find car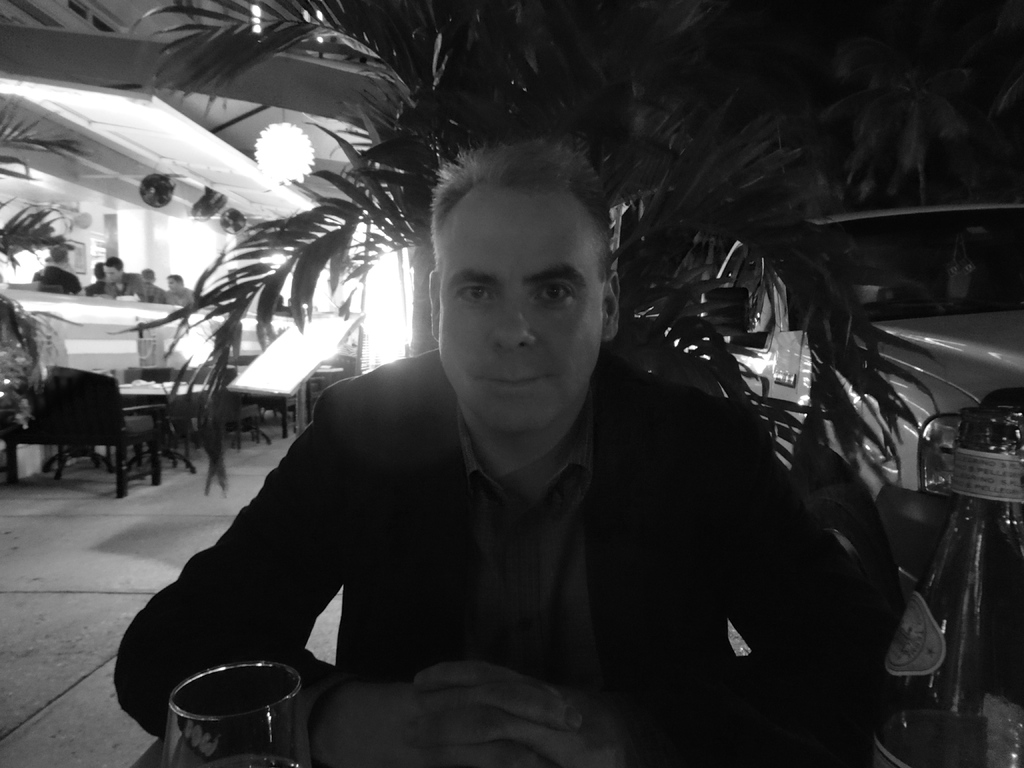
<region>698, 200, 1023, 536</region>
